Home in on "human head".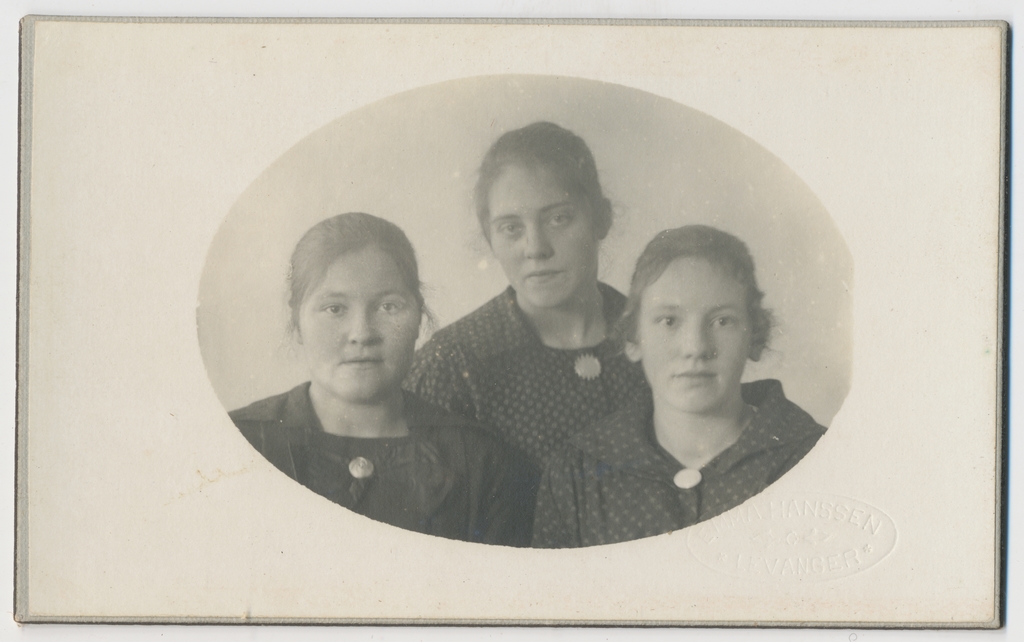
Homed in at (622,223,765,410).
